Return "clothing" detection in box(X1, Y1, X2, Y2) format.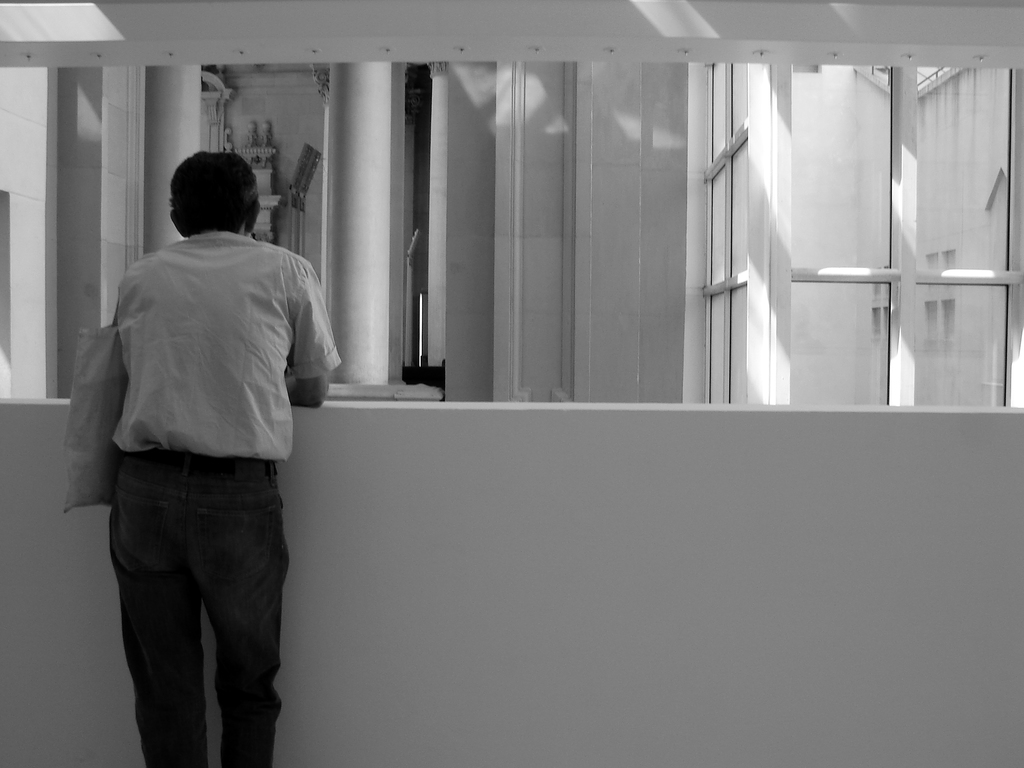
box(108, 446, 294, 767).
